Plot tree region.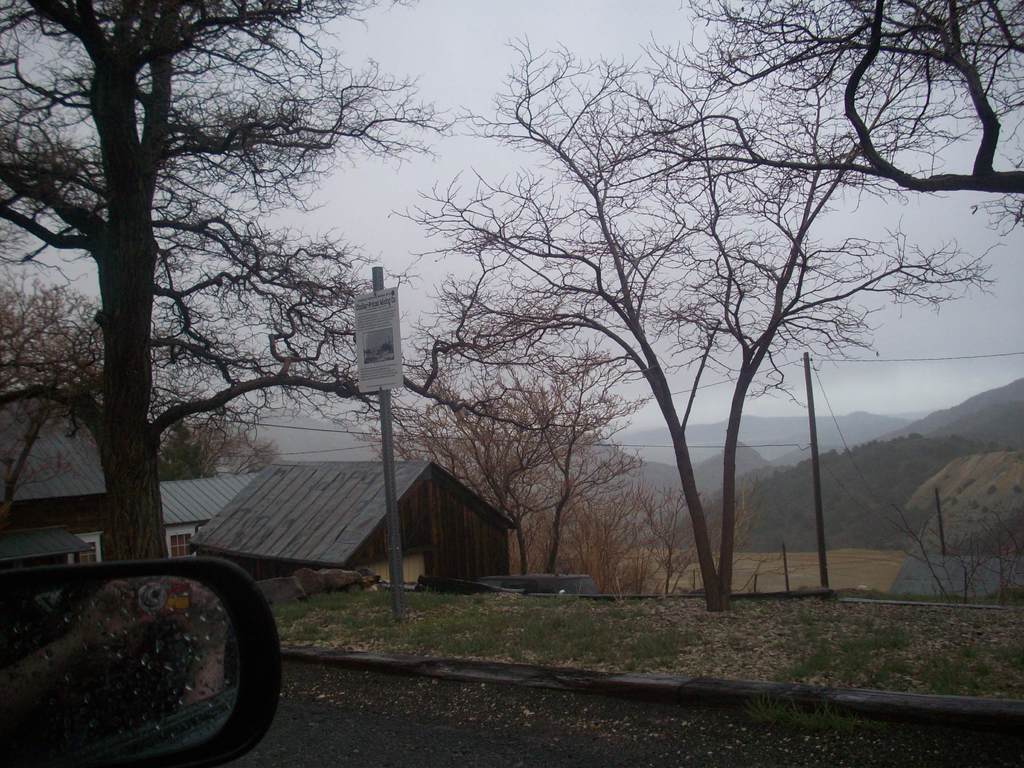
Plotted at <region>632, 481, 756, 606</region>.
